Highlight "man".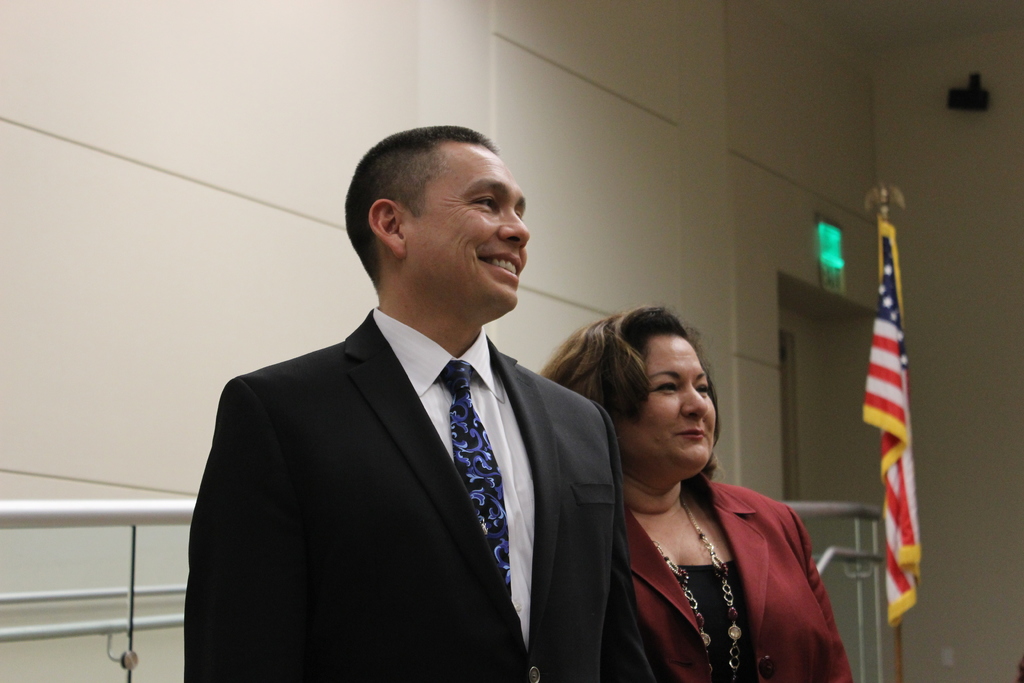
Highlighted region: (180, 124, 663, 682).
